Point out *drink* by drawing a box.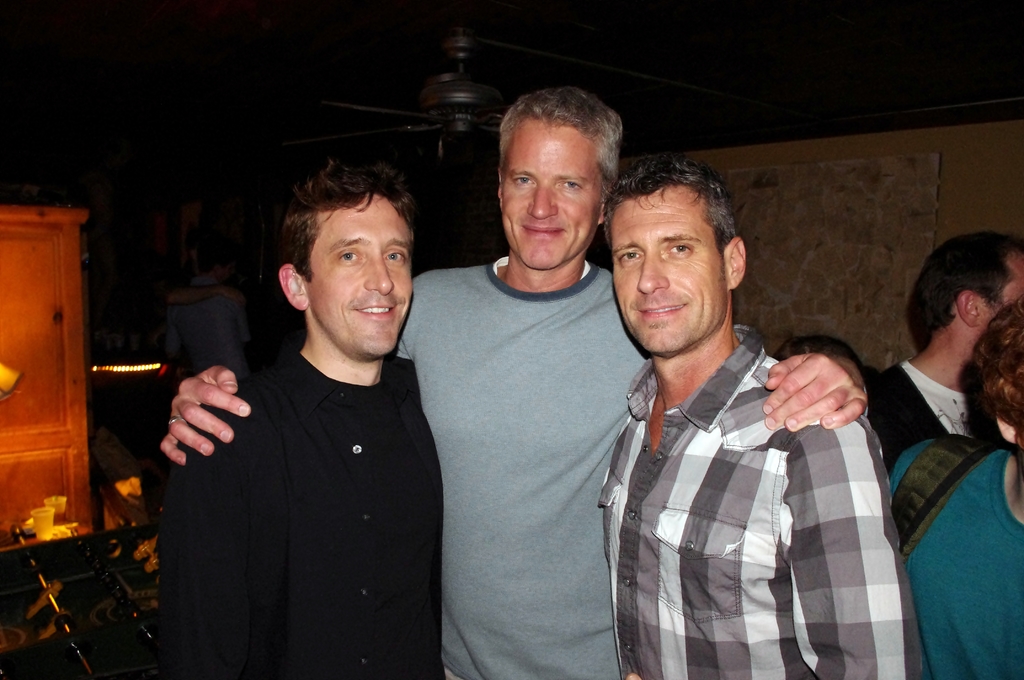
x1=52, y1=513, x2=66, y2=526.
